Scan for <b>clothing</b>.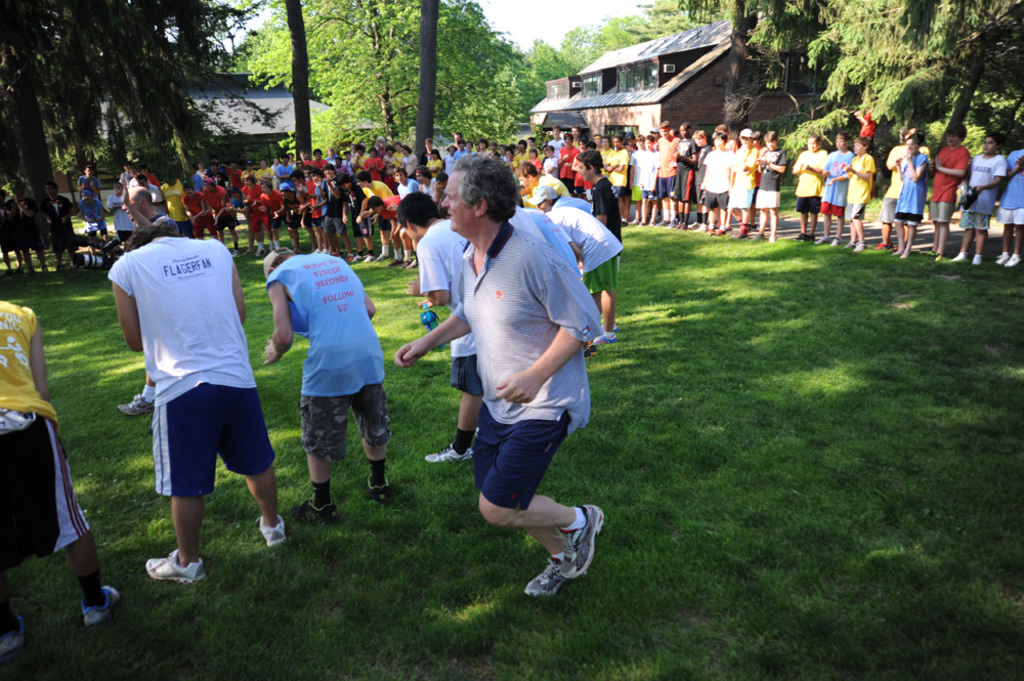
Scan result: {"x1": 40, "y1": 188, "x2": 86, "y2": 257}.
